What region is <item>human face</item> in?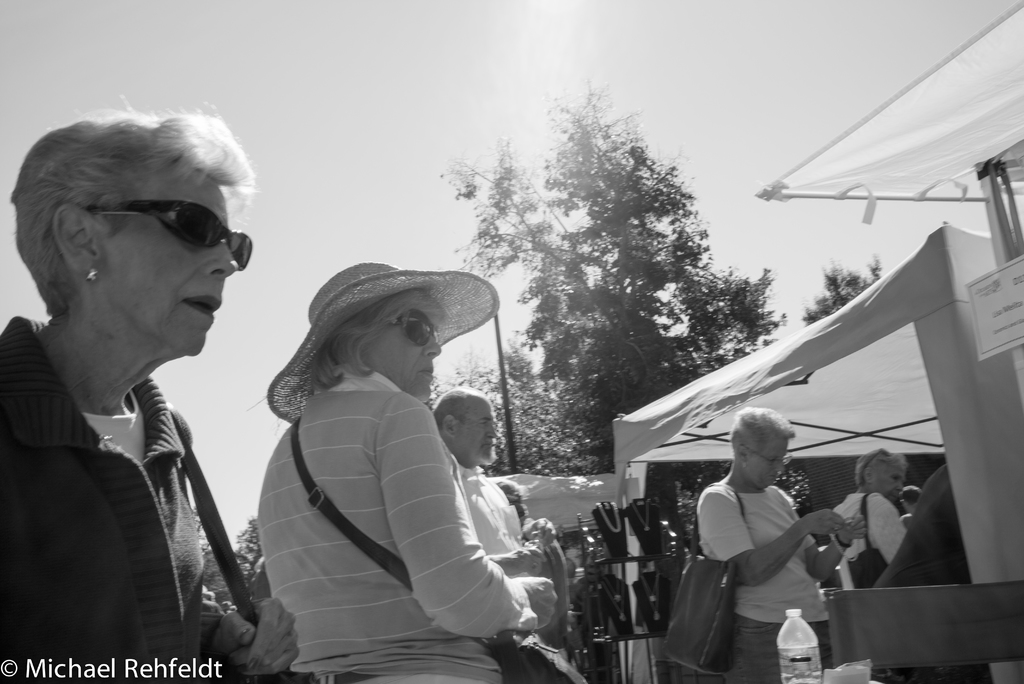
(749, 436, 782, 484).
